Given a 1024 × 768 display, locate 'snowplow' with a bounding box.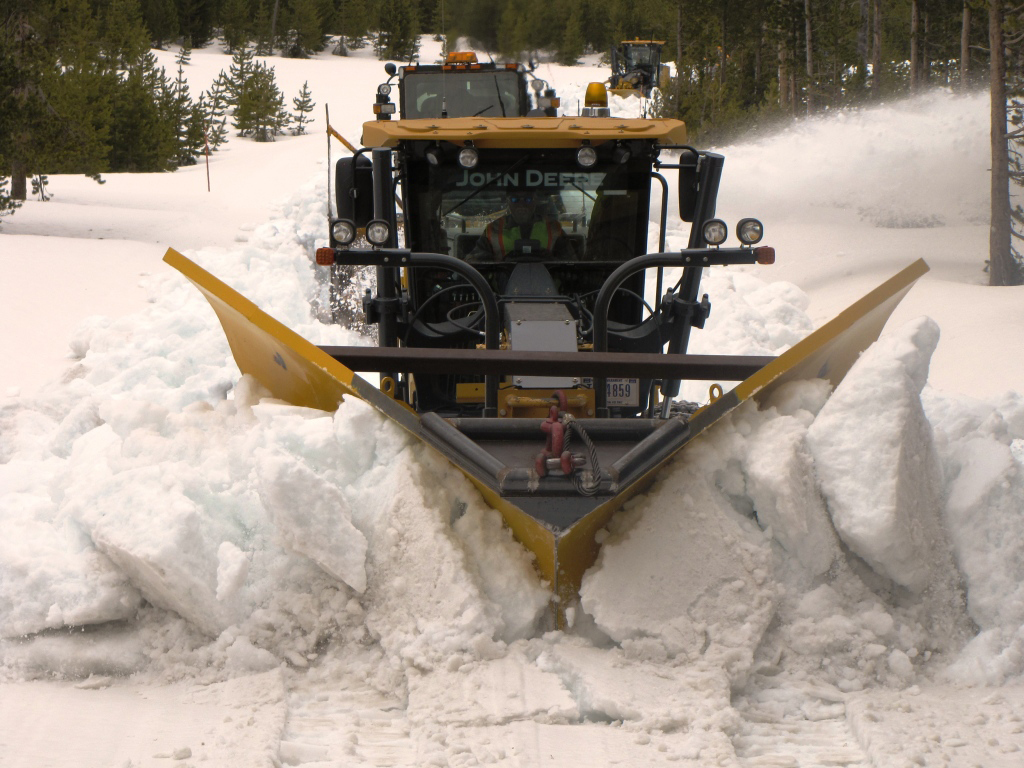
Located: (x1=161, y1=0, x2=931, y2=630).
